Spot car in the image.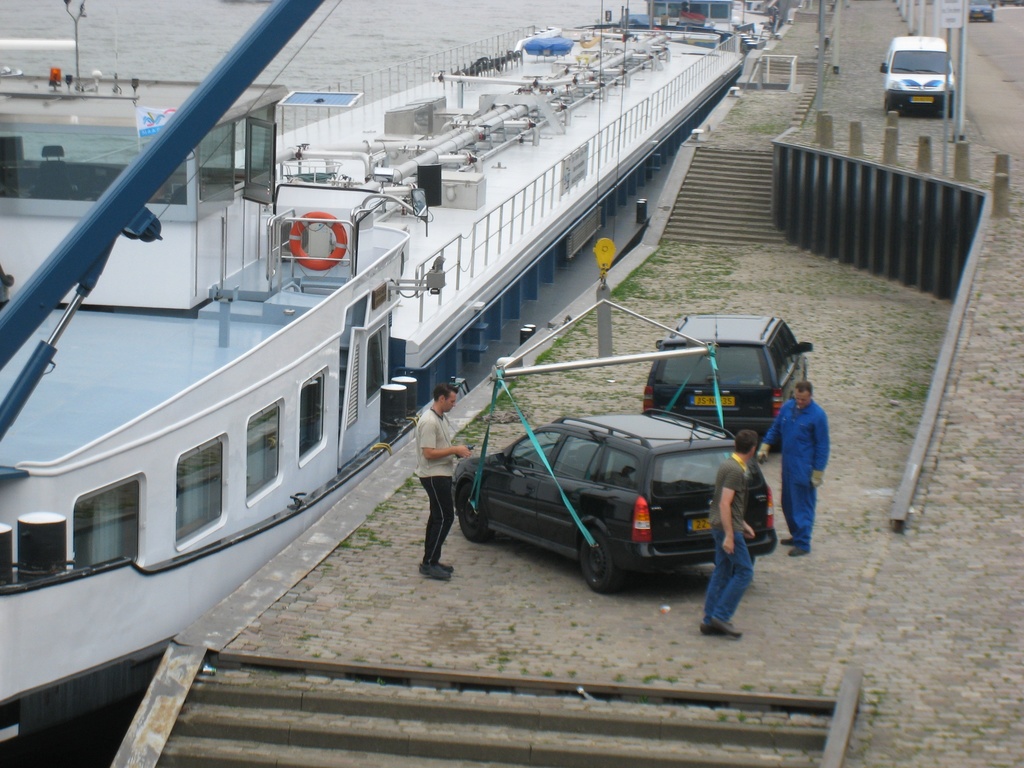
car found at (left=640, top=308, right=816, bottom=451).
